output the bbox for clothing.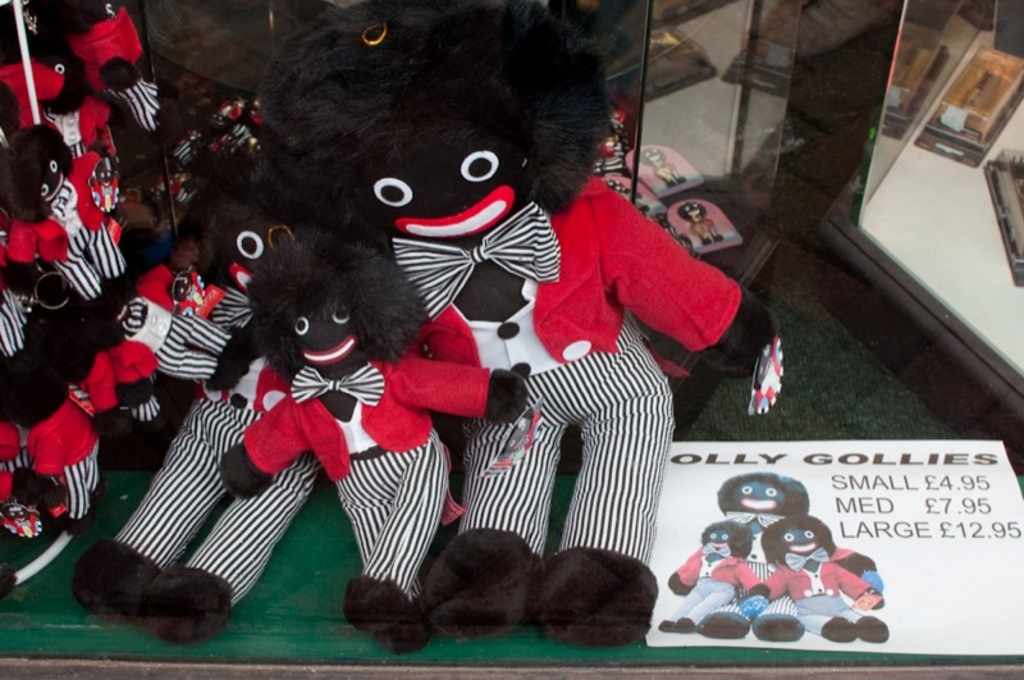
(710, 519, 795, 620).
